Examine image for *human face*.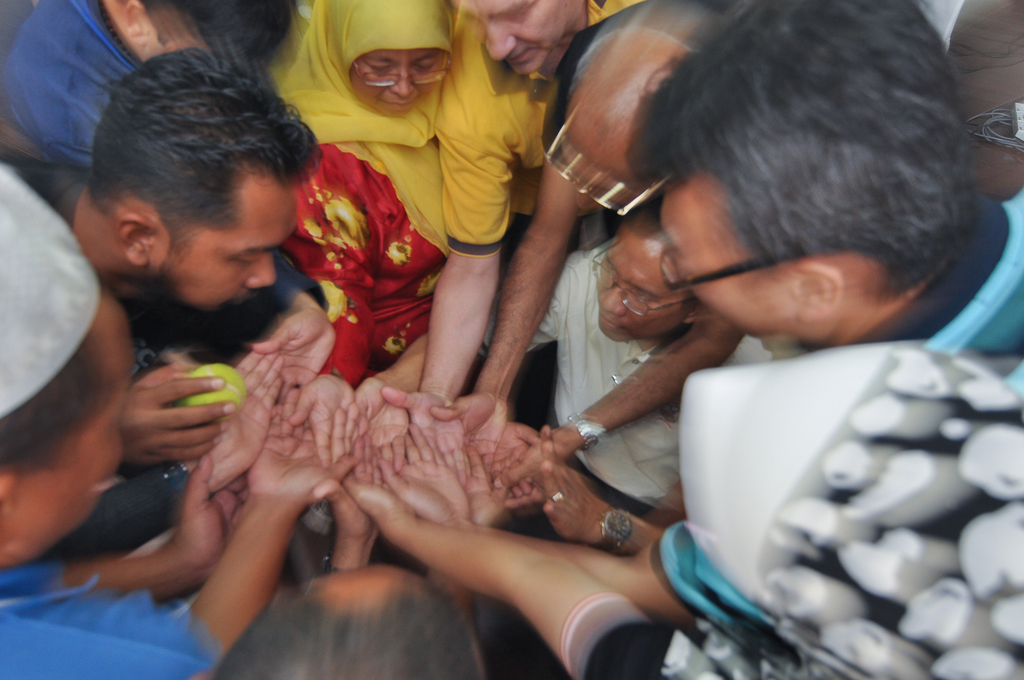
Examination result: locate(25, 321, 141, 550).
